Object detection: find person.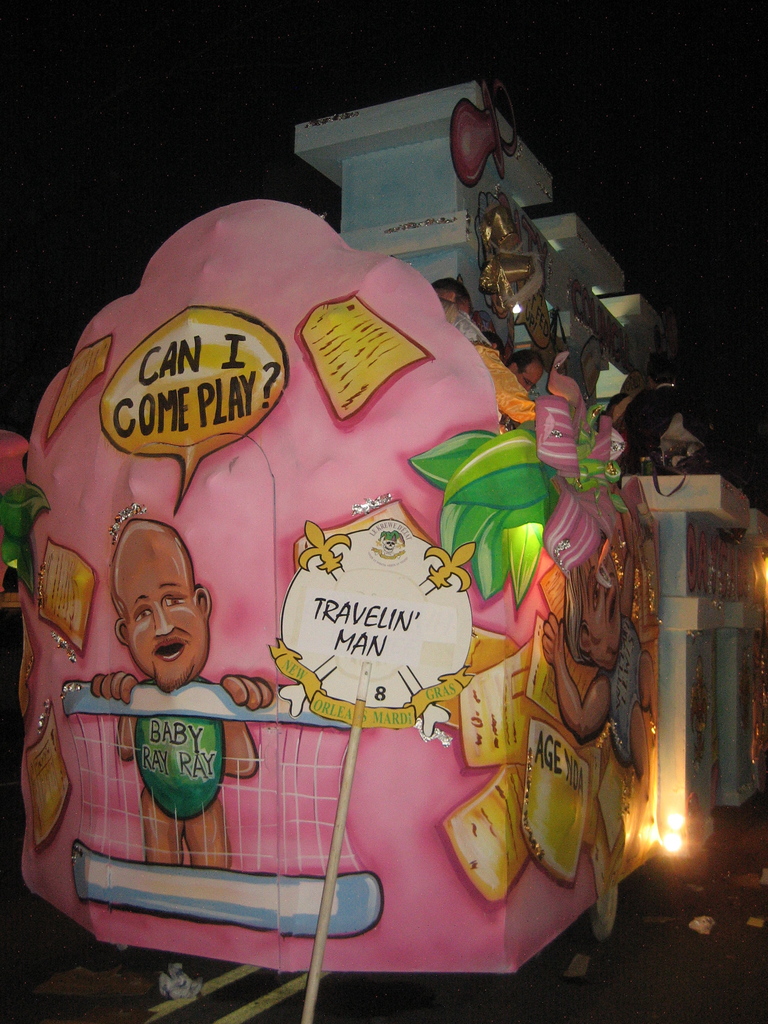
box(511, 349, 548, 389).
